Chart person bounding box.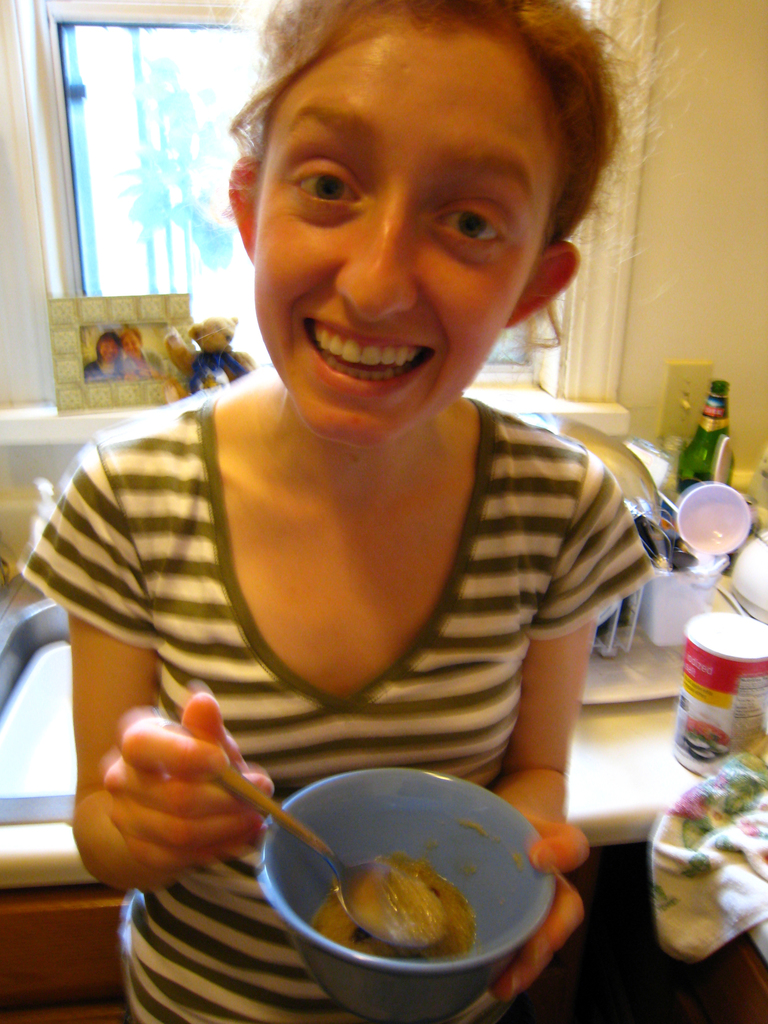
Charted: detection(86, 326, 136, 386).
